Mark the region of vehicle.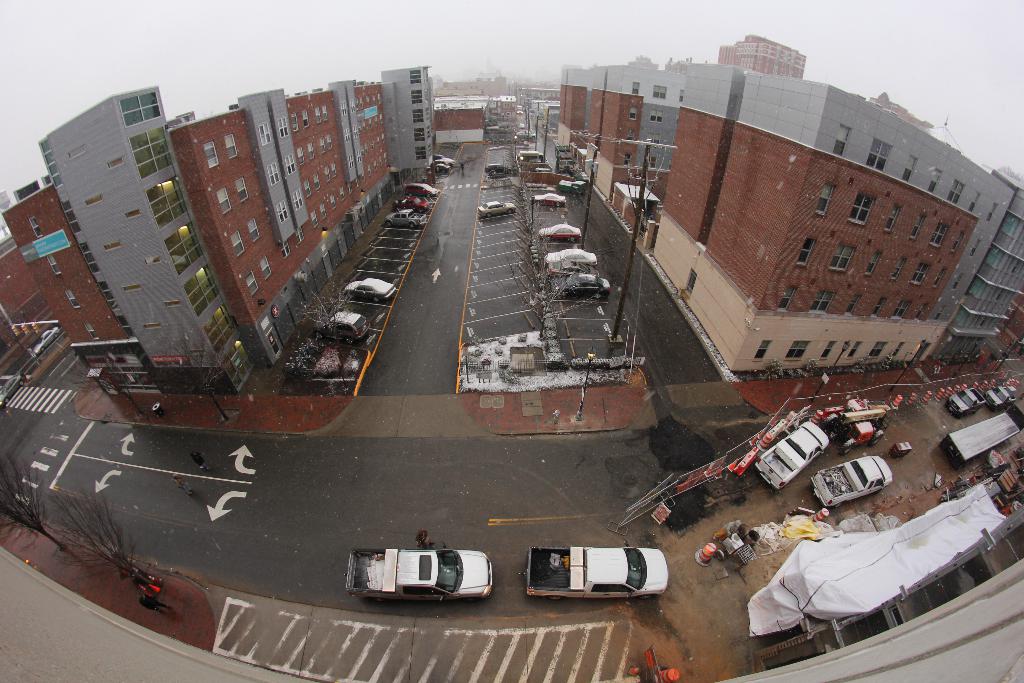
Region: {"x1": 29, "y1": 324, "x2": 58, "y2": 356}.
